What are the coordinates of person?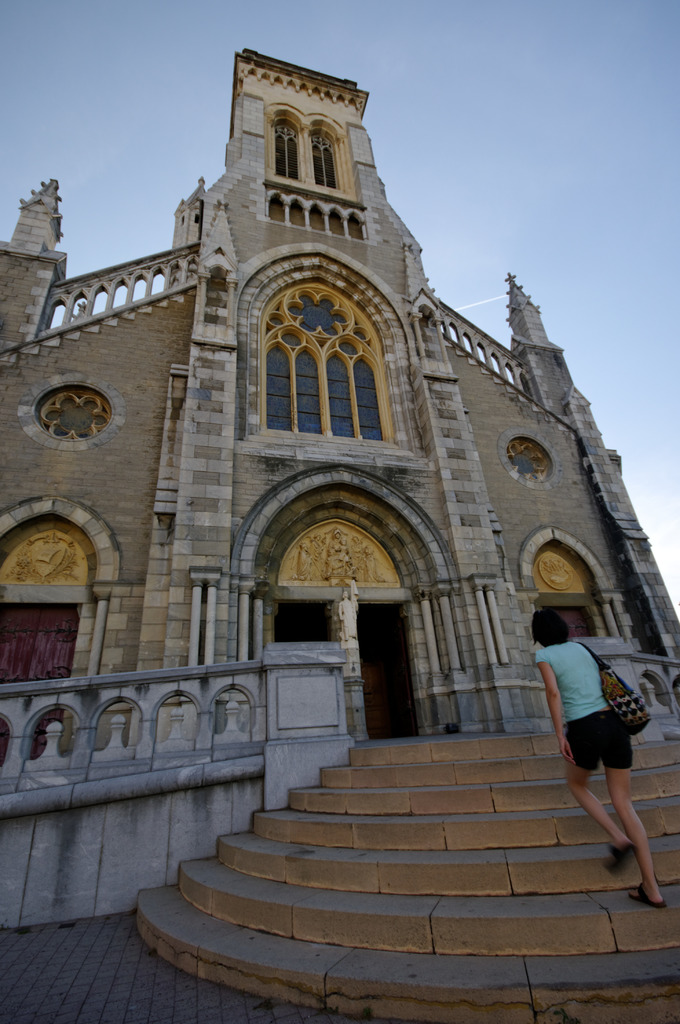
536,610,665,906.
